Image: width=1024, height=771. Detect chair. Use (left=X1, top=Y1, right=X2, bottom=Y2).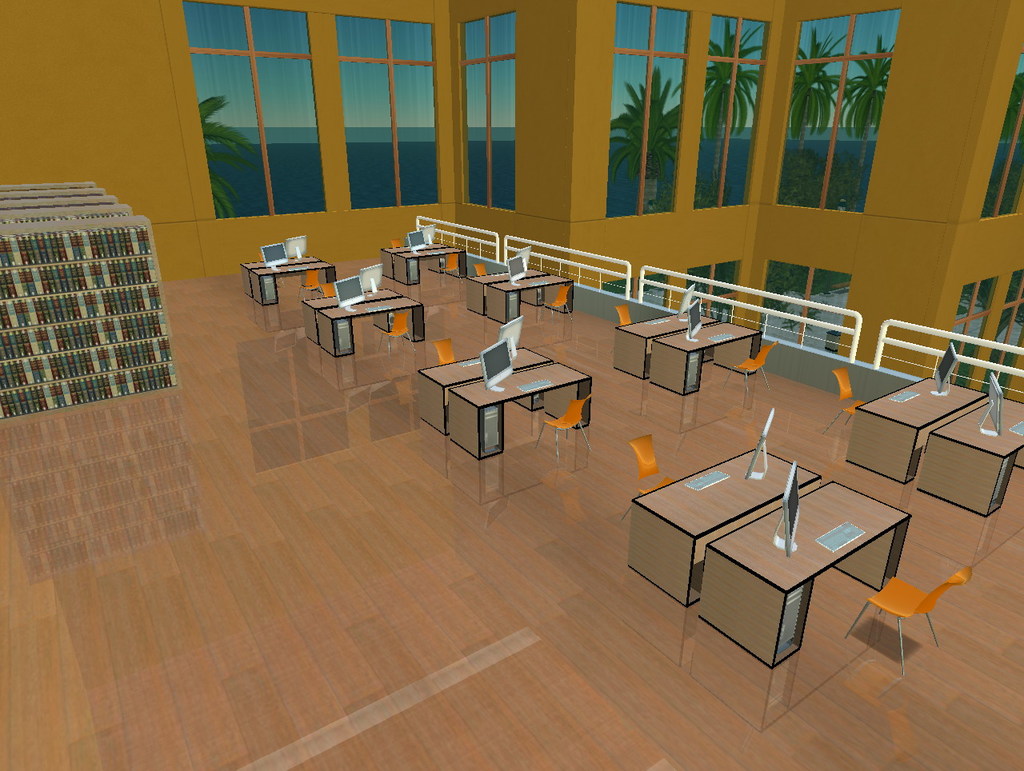
(left=534, top=393, right=590, bottom=465).
